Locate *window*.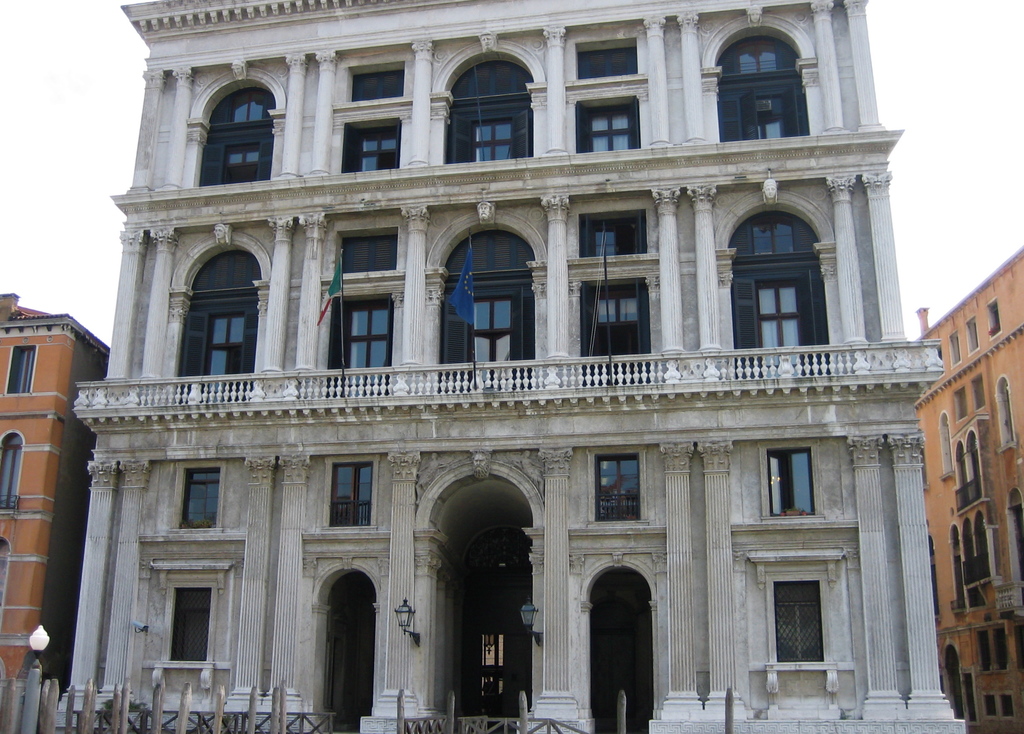
Bounding box: select_region(346, 61, 406, 108).
